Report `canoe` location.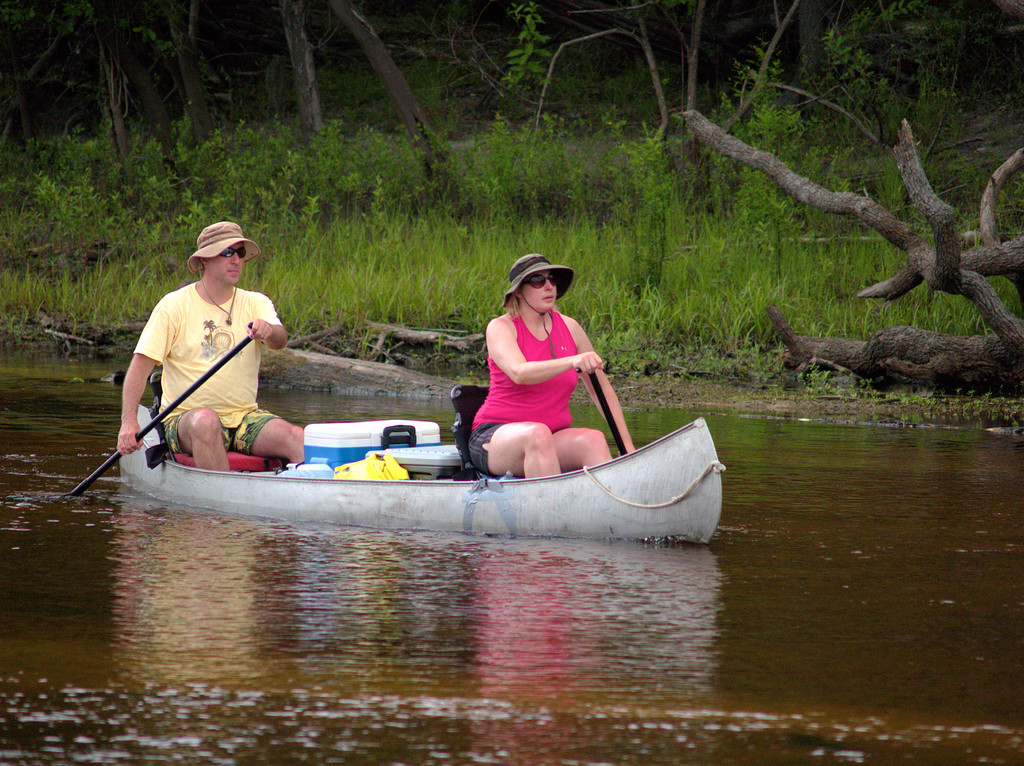
Report: x1=91 y1=381 x2=698 y2=552.
